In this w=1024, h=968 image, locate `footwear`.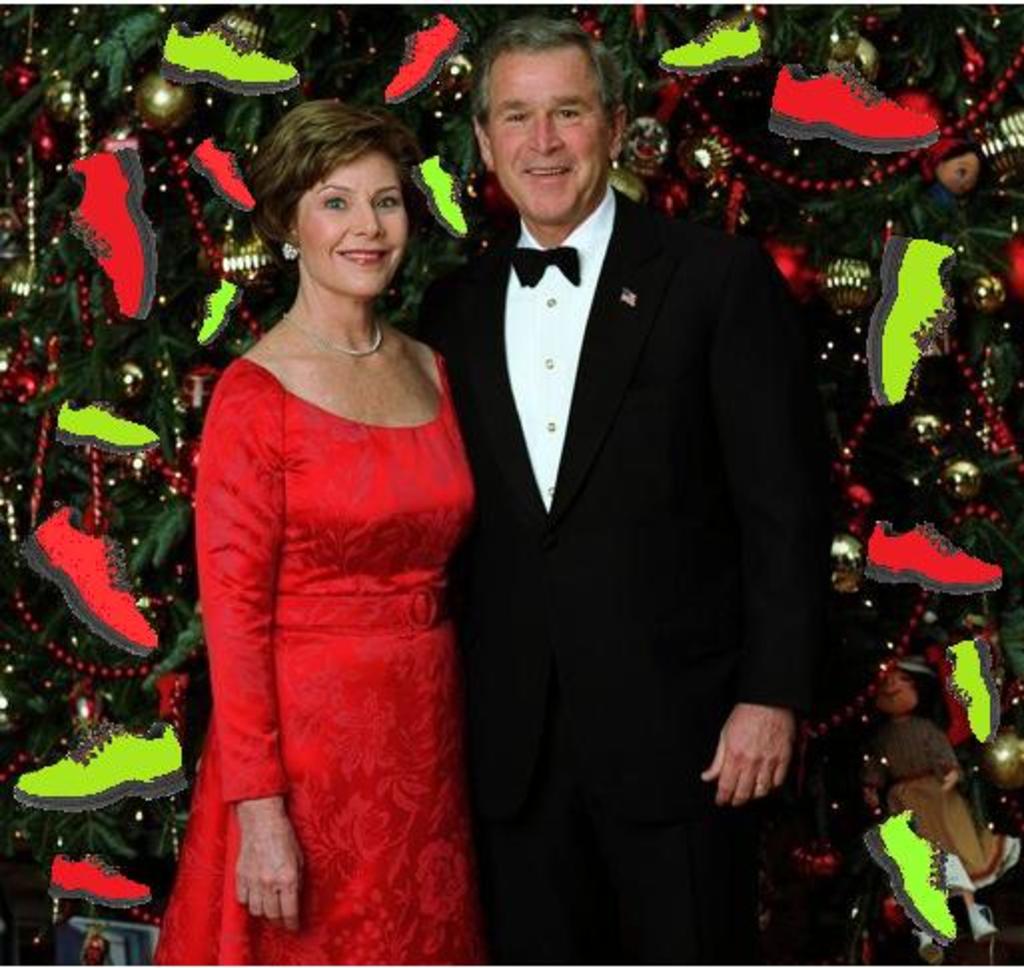
Bounding box: (left=198, top=275, right=236, bottom=365).
